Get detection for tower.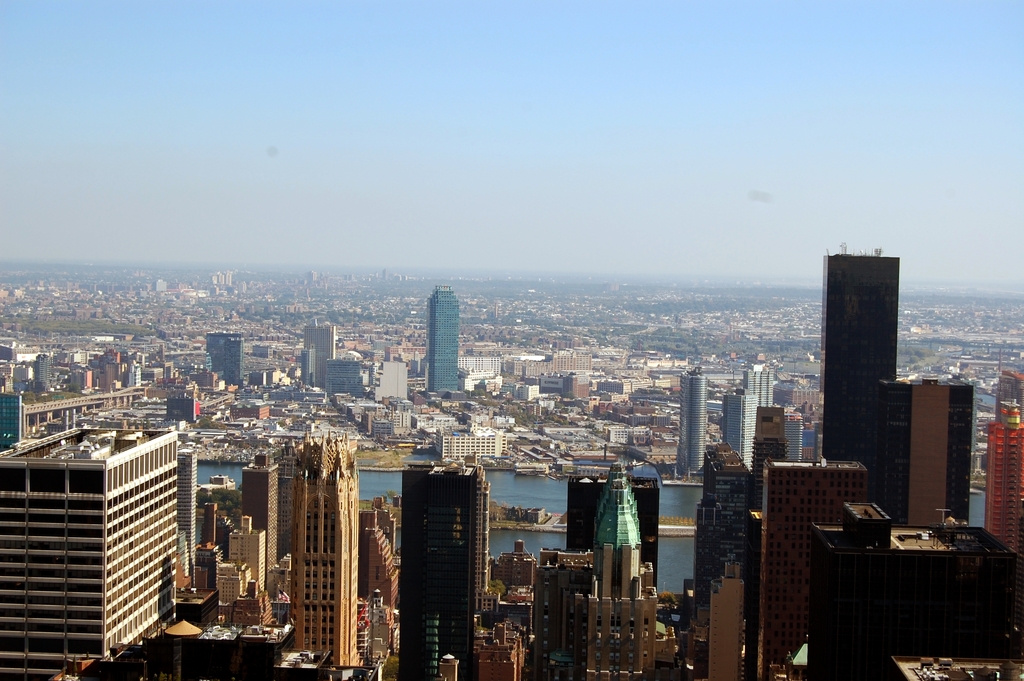
Detection: bbox=(294, 434, 360, 678).
